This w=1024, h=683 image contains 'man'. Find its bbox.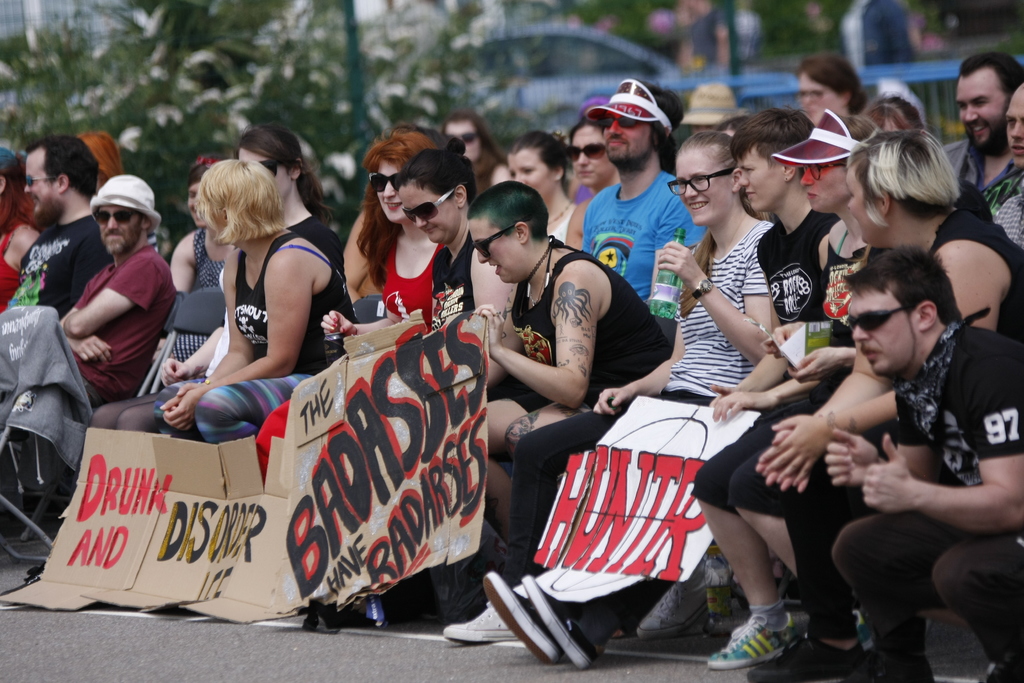
bbox(0, 136, 114, 325).
